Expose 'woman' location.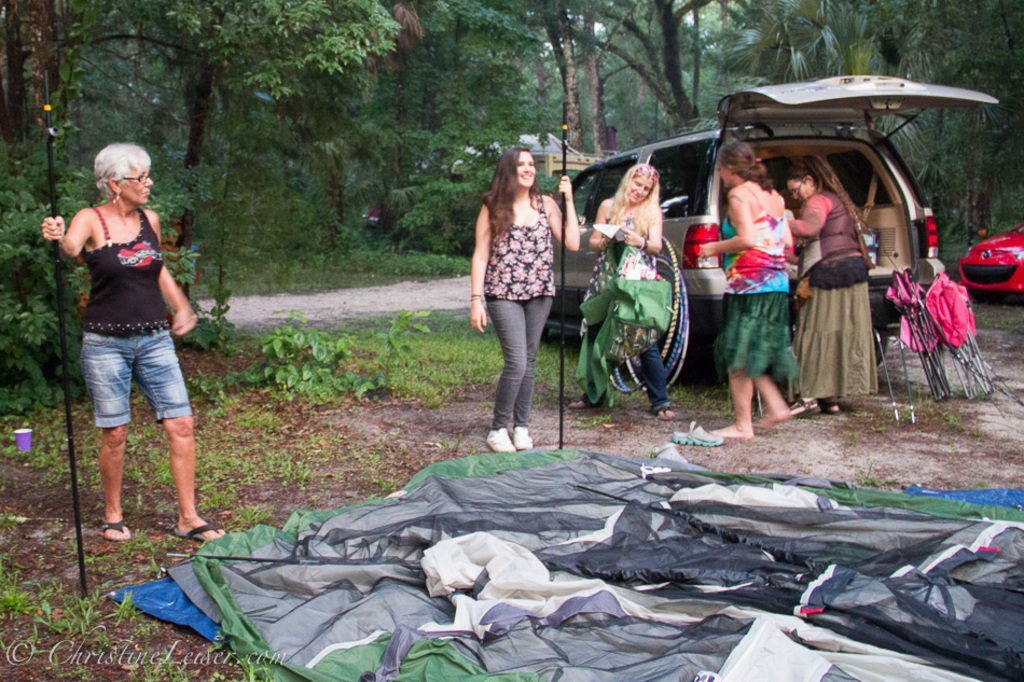
Exposed at pyautogui.locateOnScreen(697, 141, 797, 434).
